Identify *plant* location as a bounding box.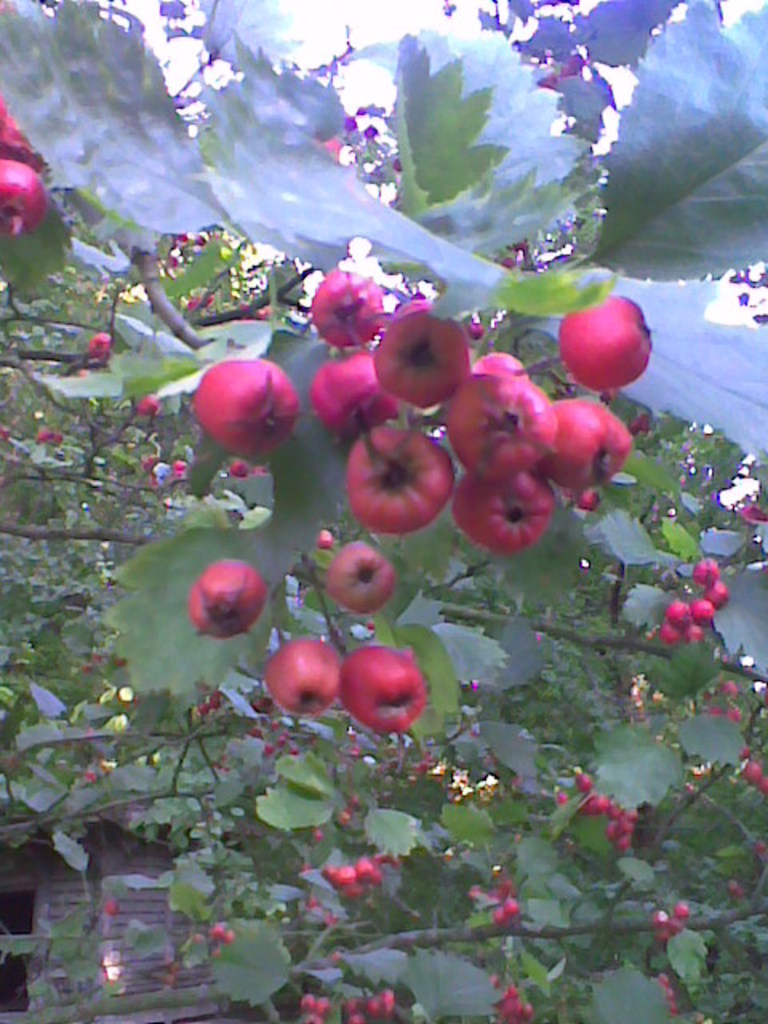
box(0, 0, 766, 1022).
